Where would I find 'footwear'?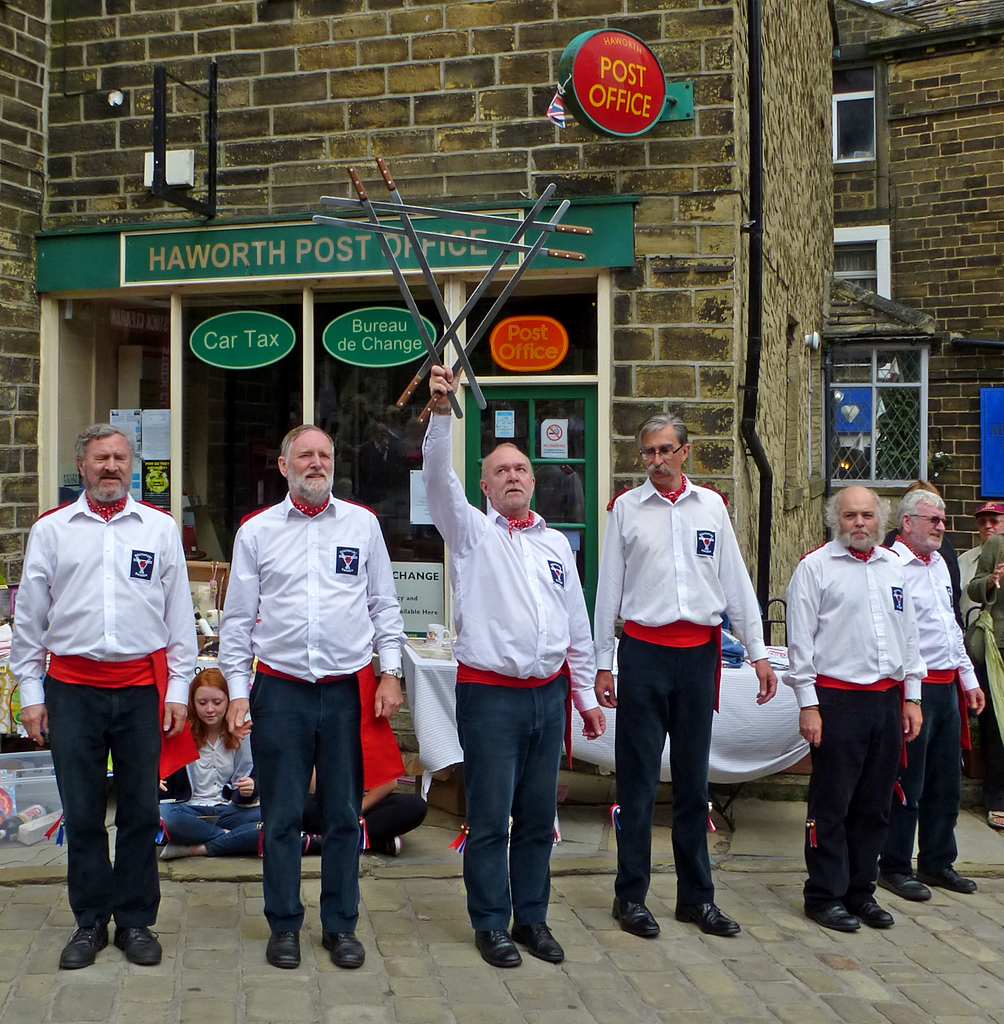
At left=802, top=899, right=857, bottom=930.
